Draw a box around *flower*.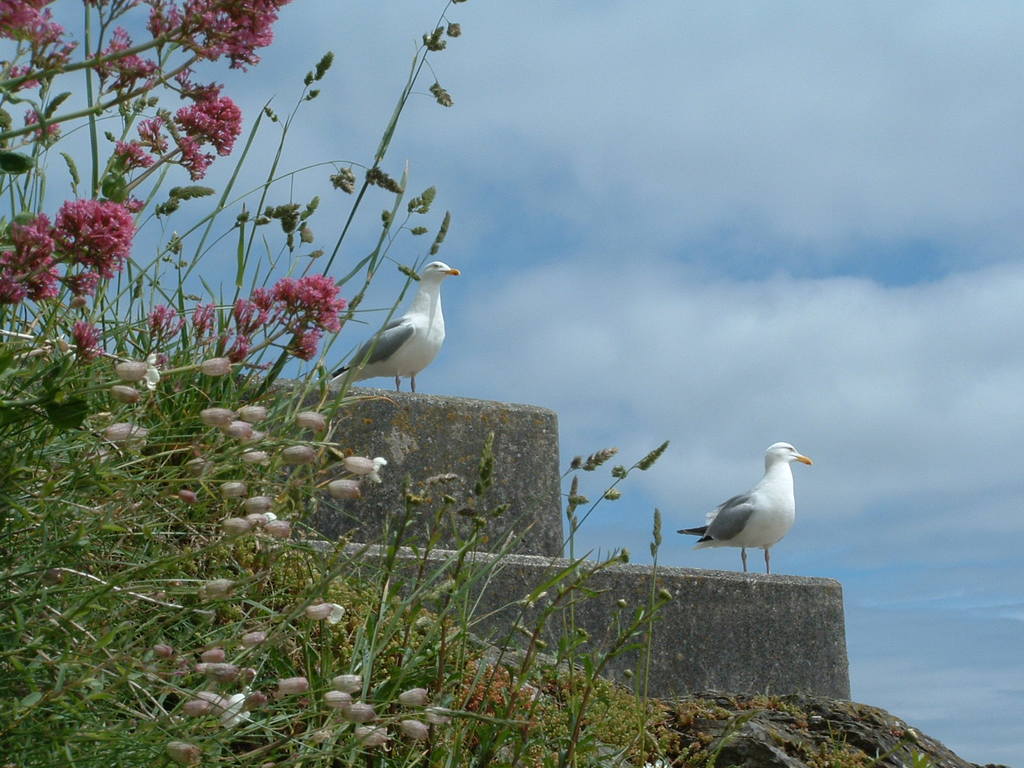
locate(303, 604, 347, 623).
